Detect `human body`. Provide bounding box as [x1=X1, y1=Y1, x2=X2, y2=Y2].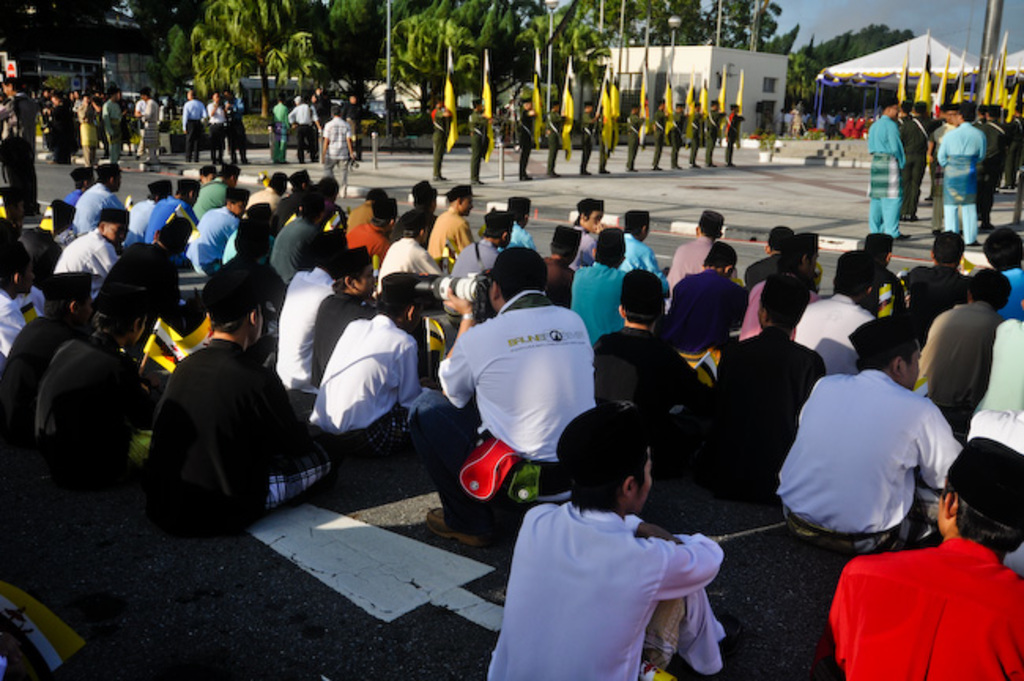
[x1=30, y1=189, x2=79, y2=240].
